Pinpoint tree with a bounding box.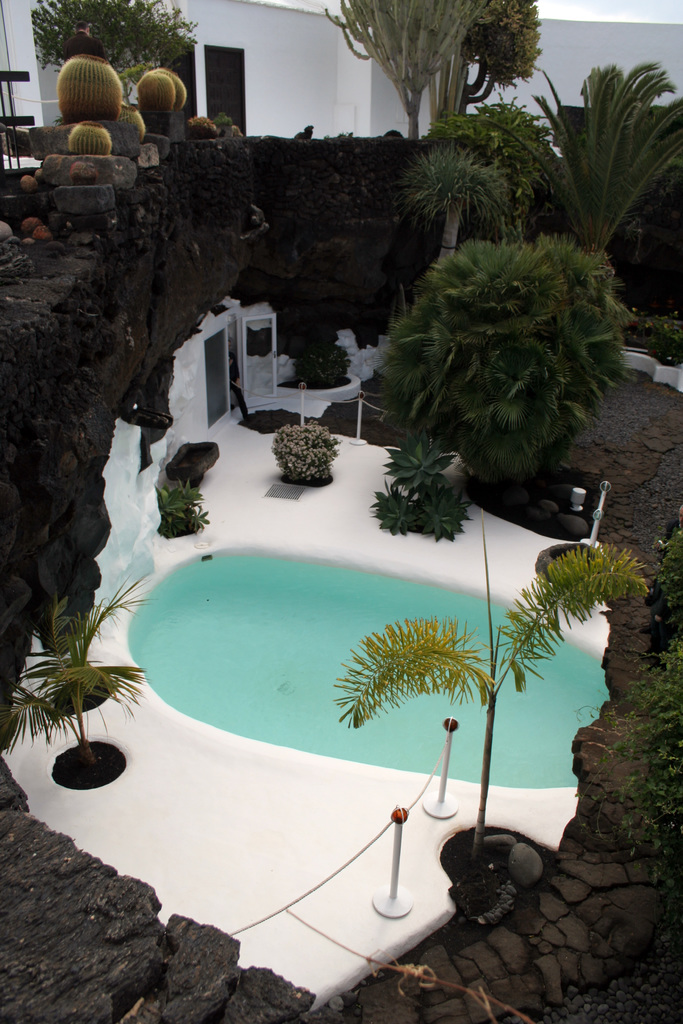
detection(344, 0, 491, 147).
